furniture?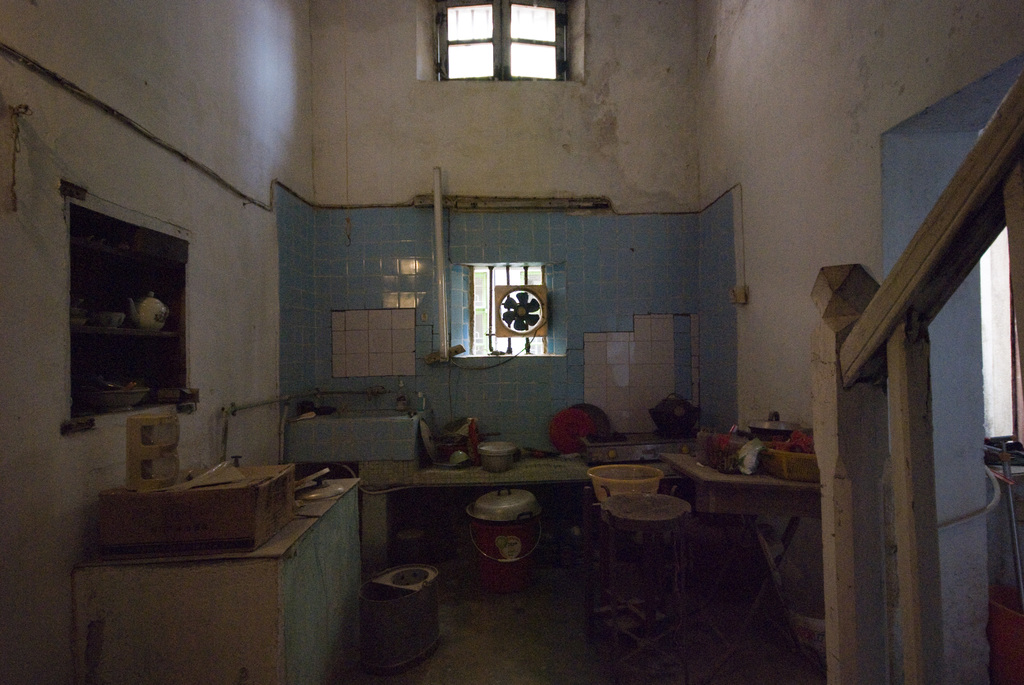
[582, 487, 693, 684]
